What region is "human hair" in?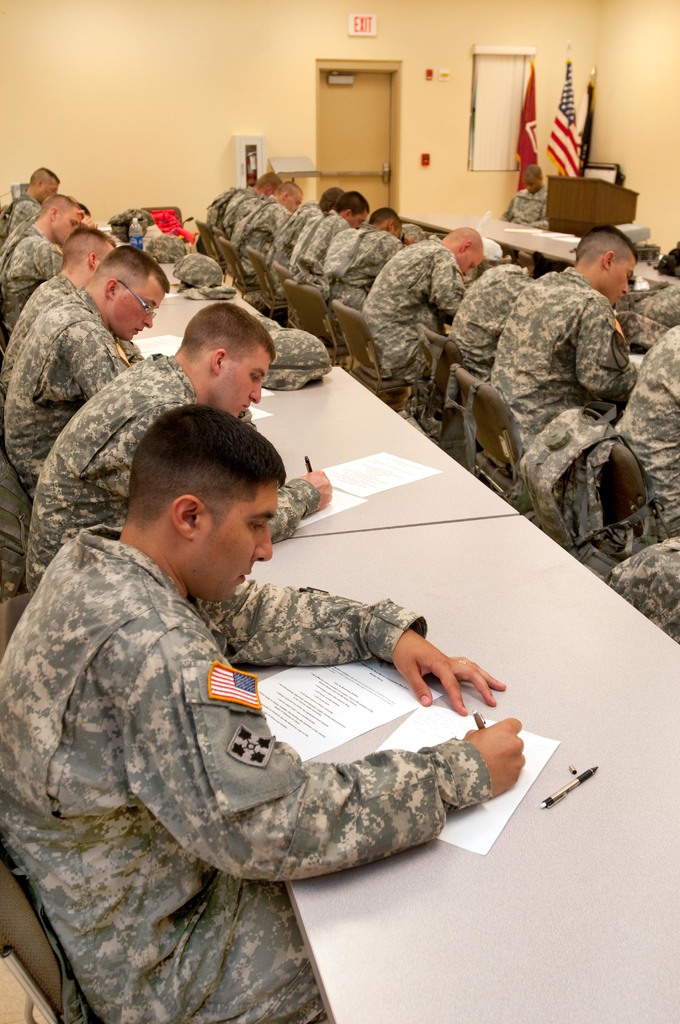
l=364, t=205, r=404, b=228.
